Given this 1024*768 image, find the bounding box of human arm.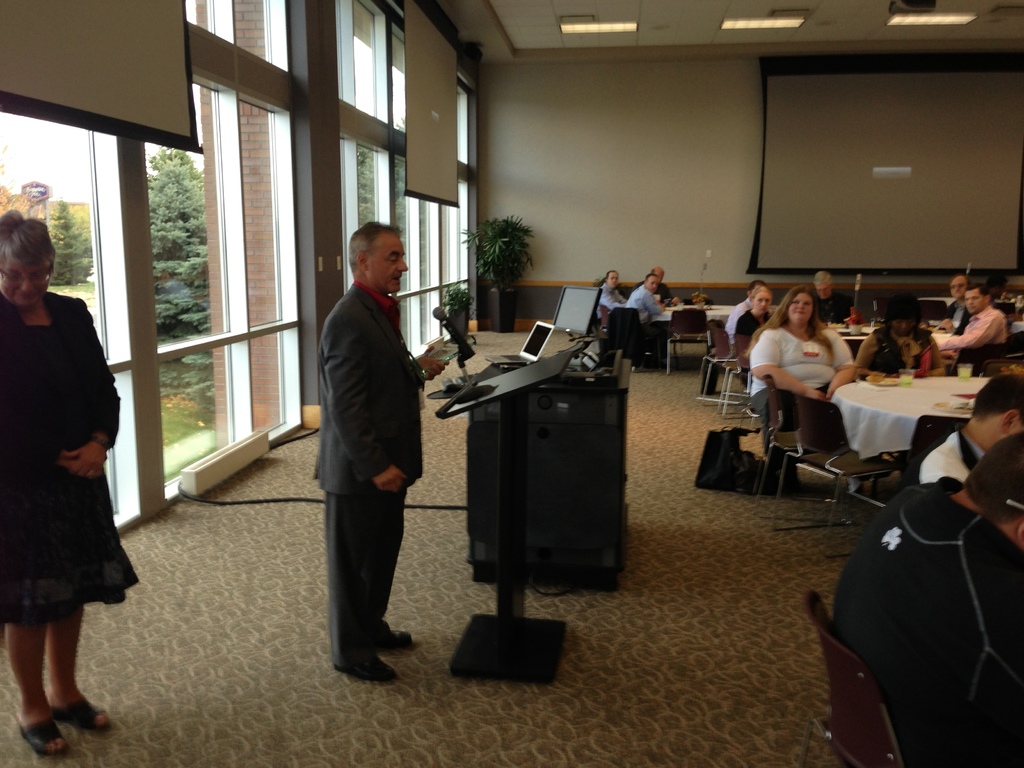
x1=56, y1=298, x2=120, y2=481.
